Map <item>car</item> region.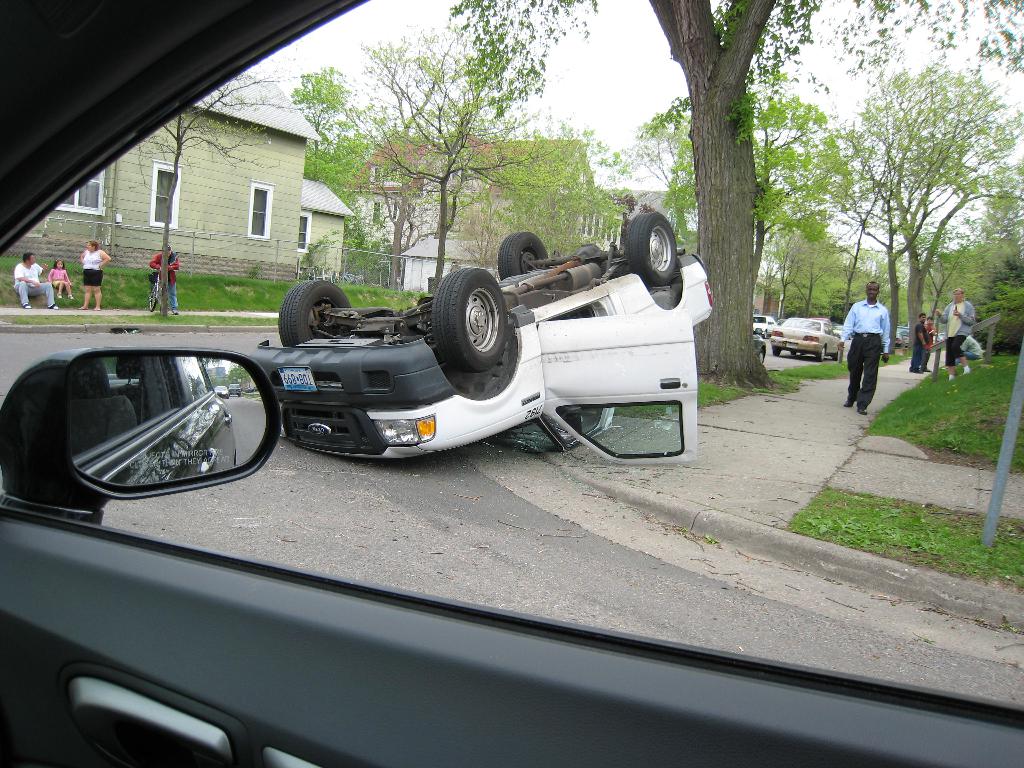
Mapped to 767, 318, 846, 363.
